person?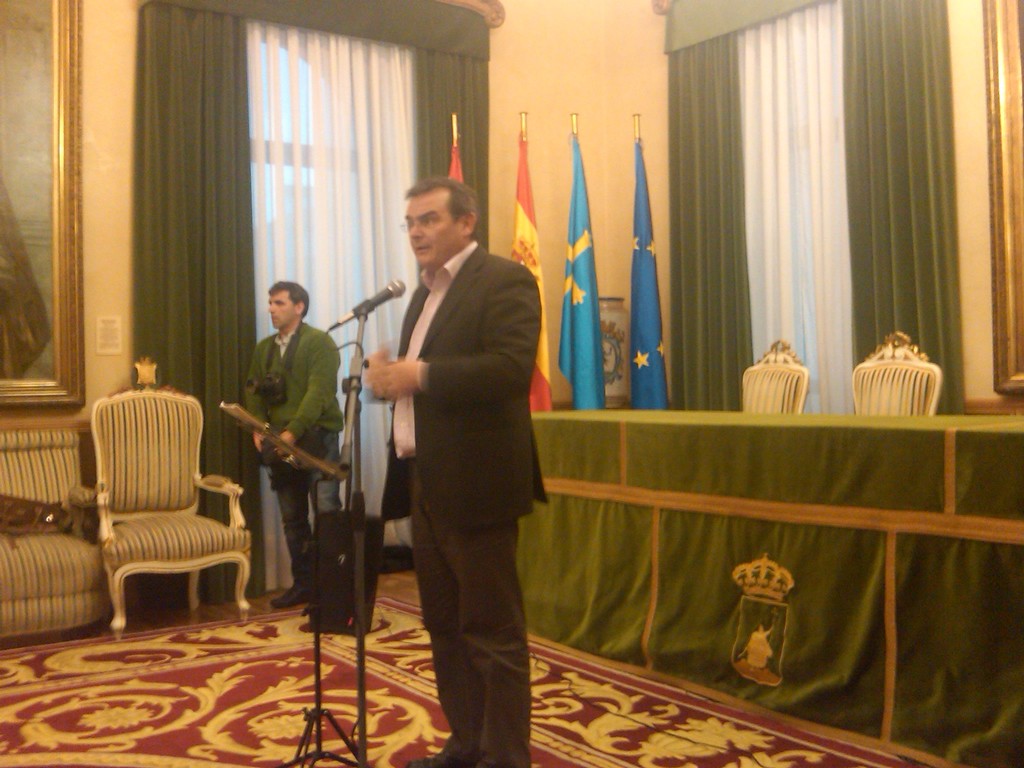
detection(363, 177, 544, 765)
